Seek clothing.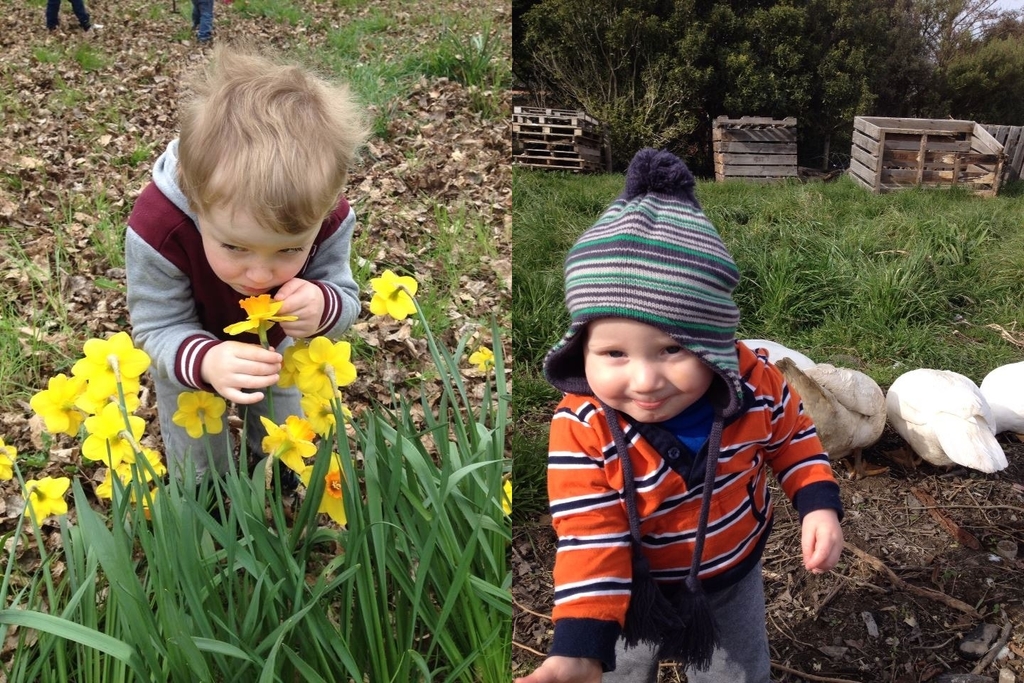
rect(124, 129, 361, 508).
